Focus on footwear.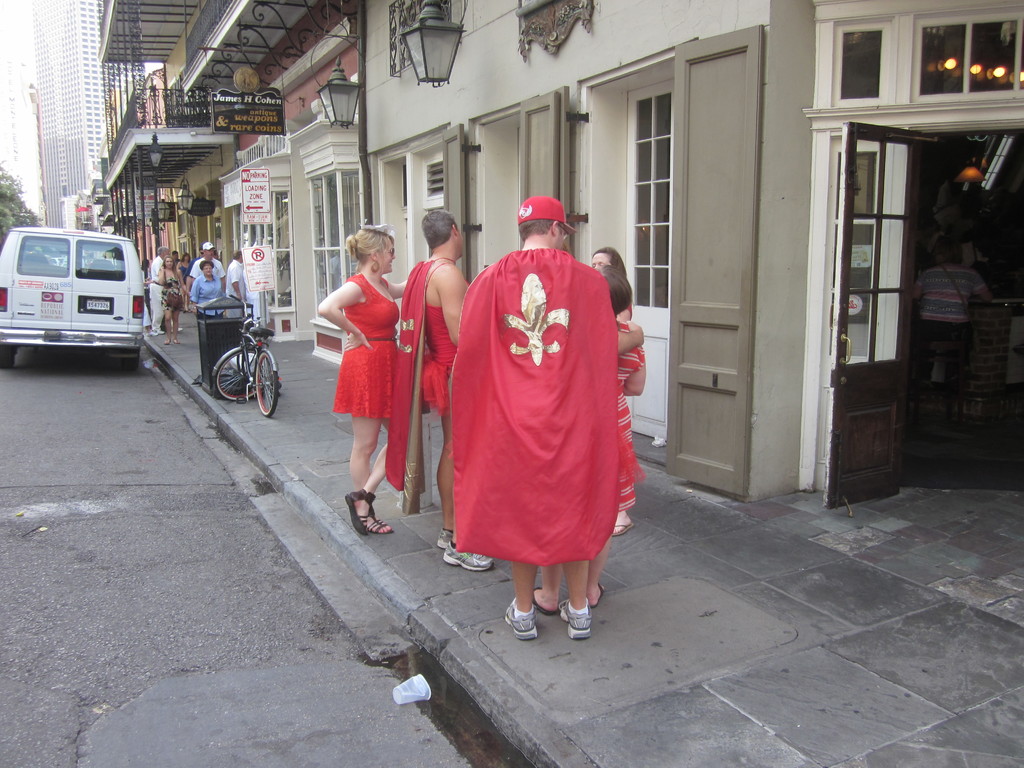
Focused at locate(344, 482, 365, 532).
